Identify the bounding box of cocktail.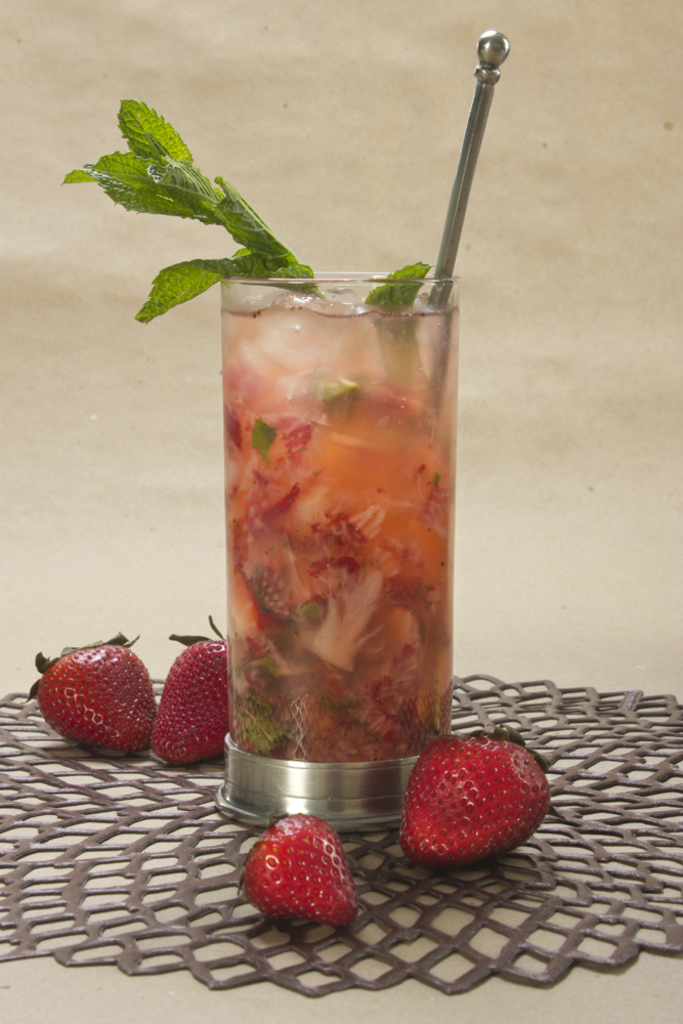
bbox=[153, 121, 487, 809].
